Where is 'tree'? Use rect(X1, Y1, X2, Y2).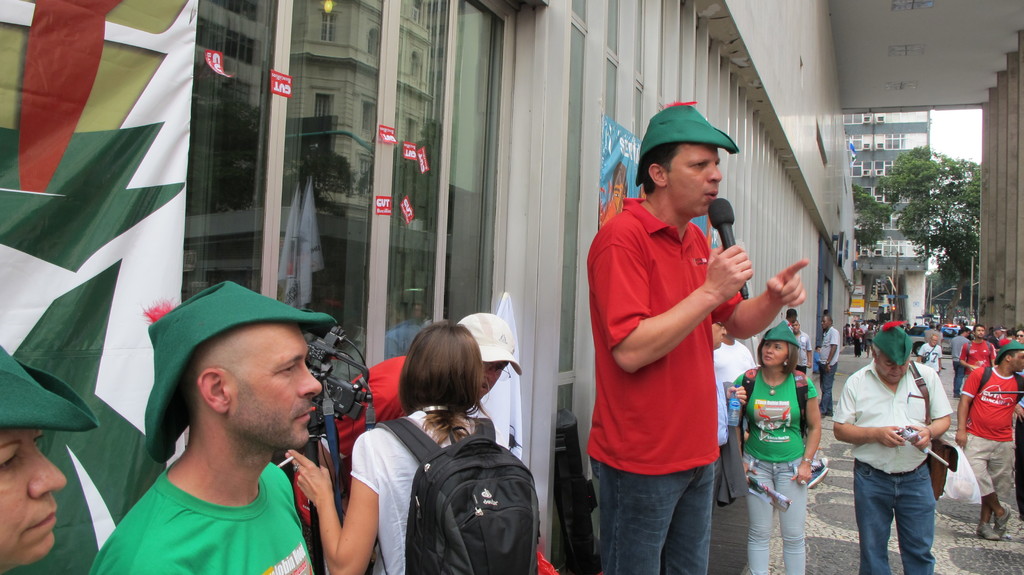
rect(879, 142, 982, 279).
